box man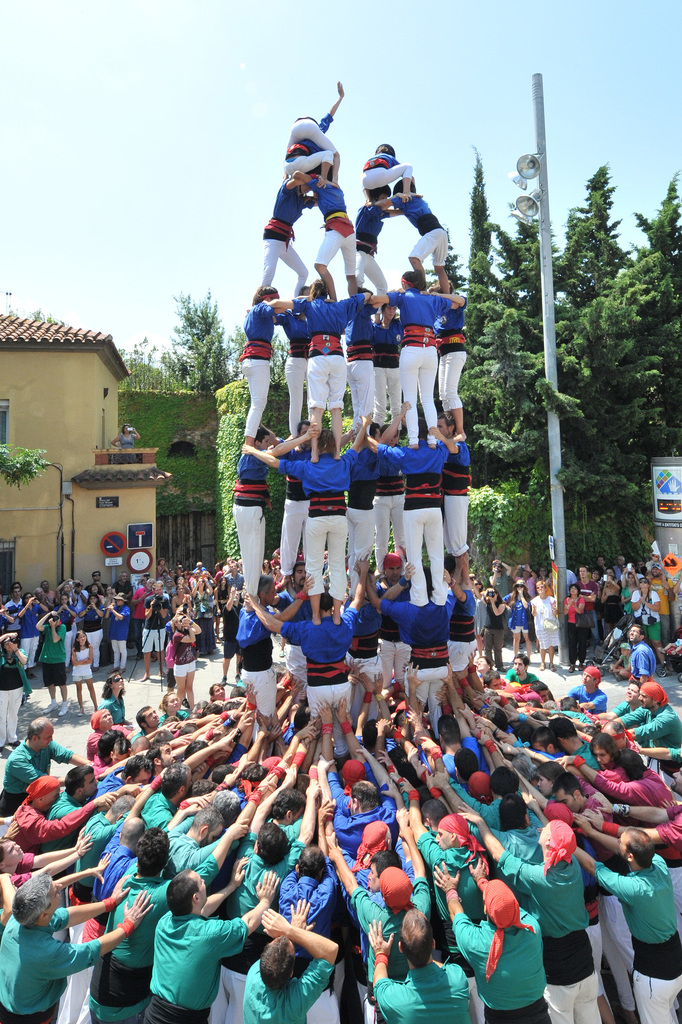
select_region(377, 552, 410, 693)
